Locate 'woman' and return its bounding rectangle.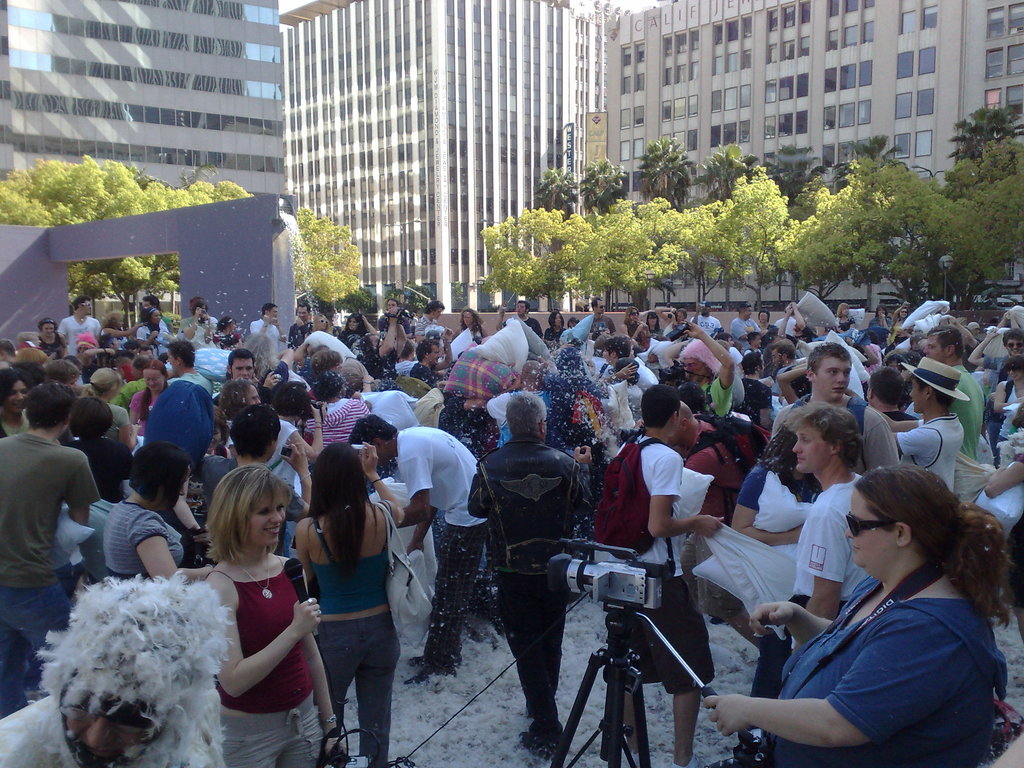
l=243, t=333, r=293, b=403.
